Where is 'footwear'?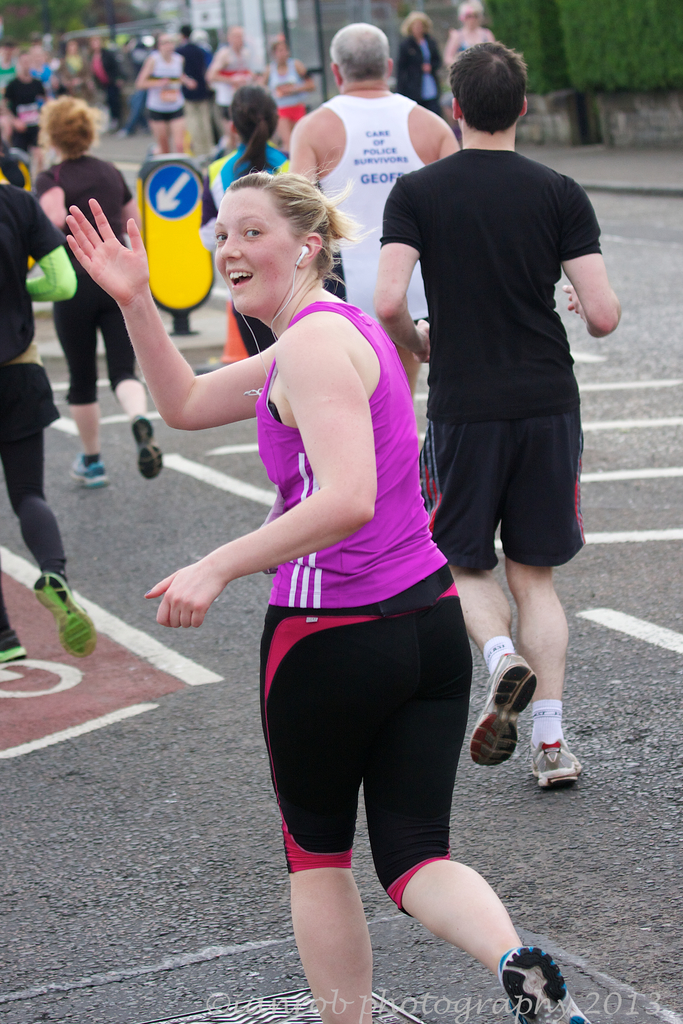
(left=502, top=945, right=588, bottom=1023).
